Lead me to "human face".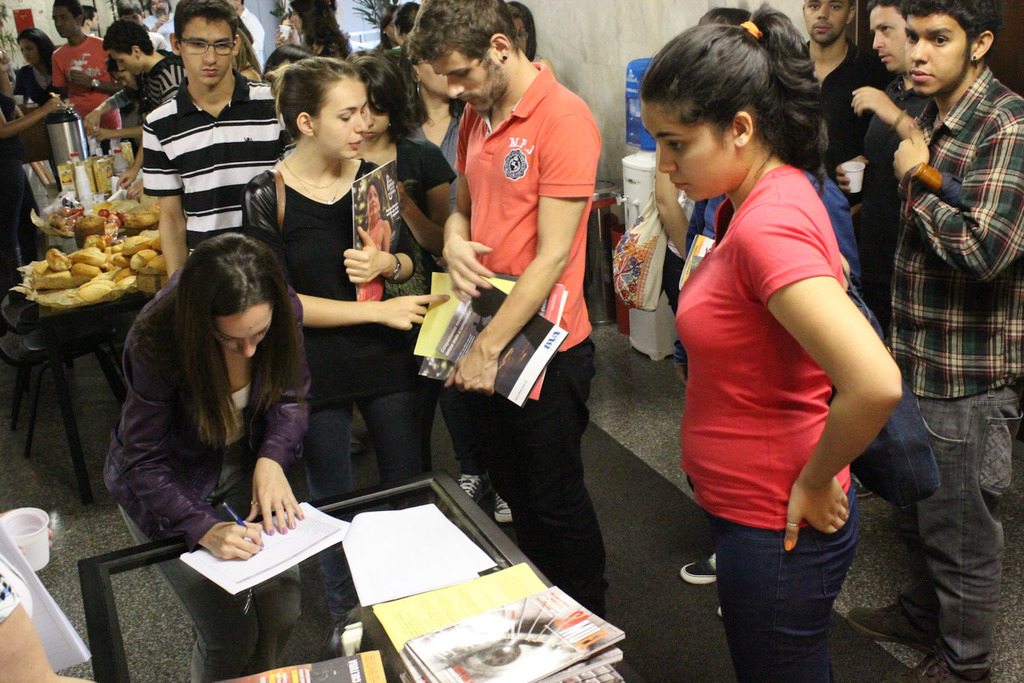
Lead to (644, 99, 733, 203).
